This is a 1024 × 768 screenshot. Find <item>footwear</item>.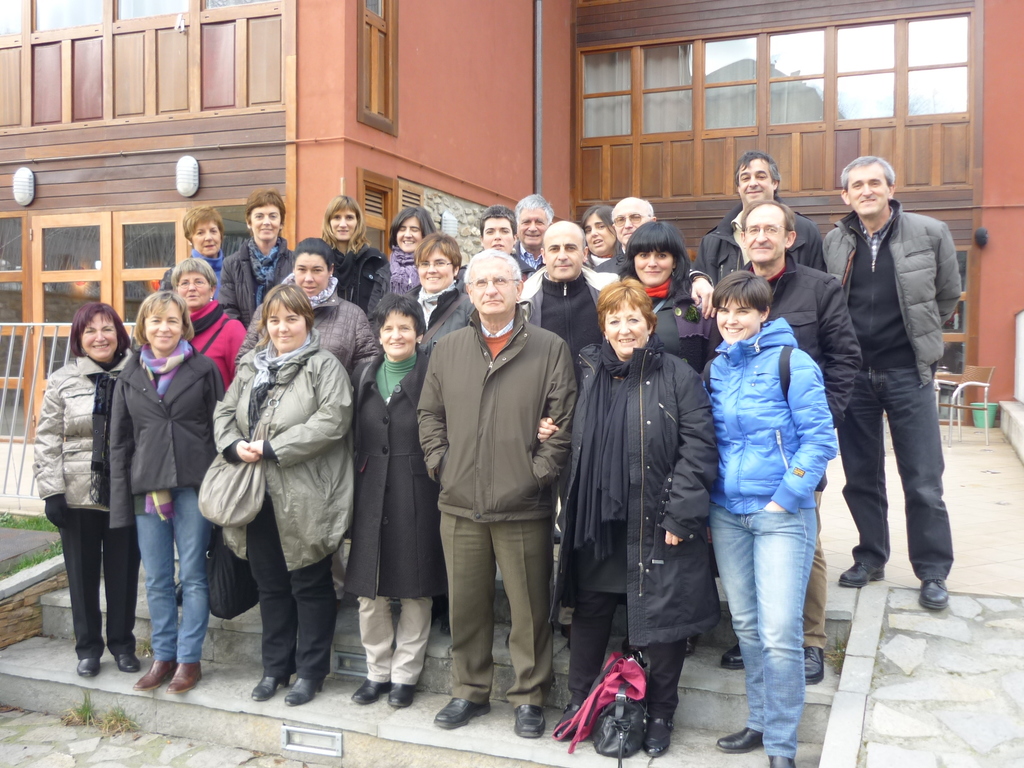
Bounding box: box(75, 658, 99, 679).
